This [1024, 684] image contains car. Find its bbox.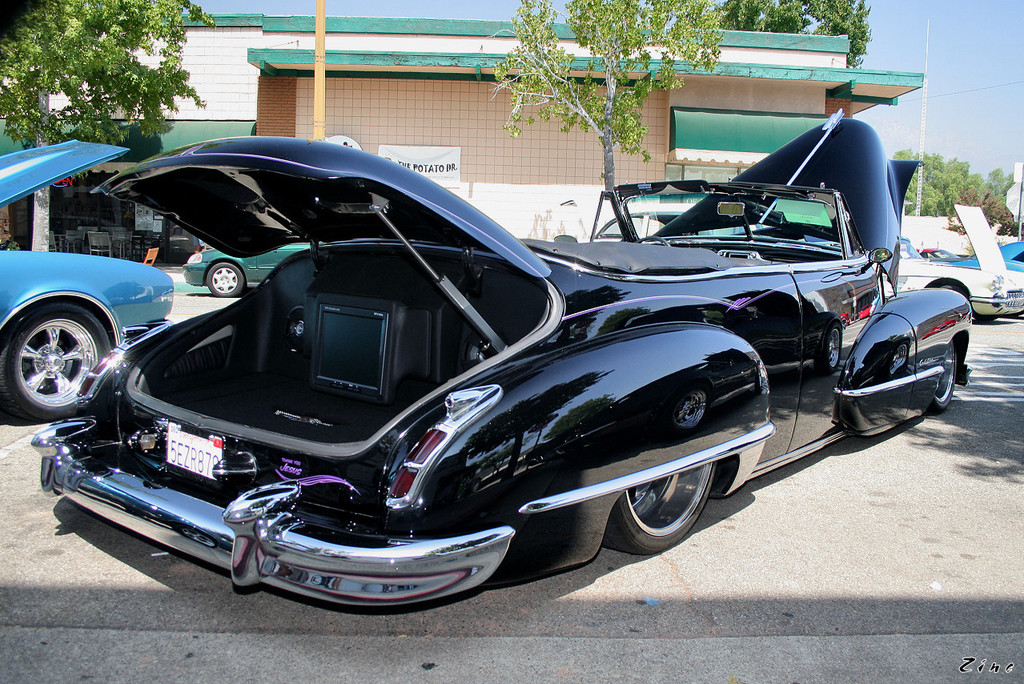
bbox(881, 203, 1023, 318).
